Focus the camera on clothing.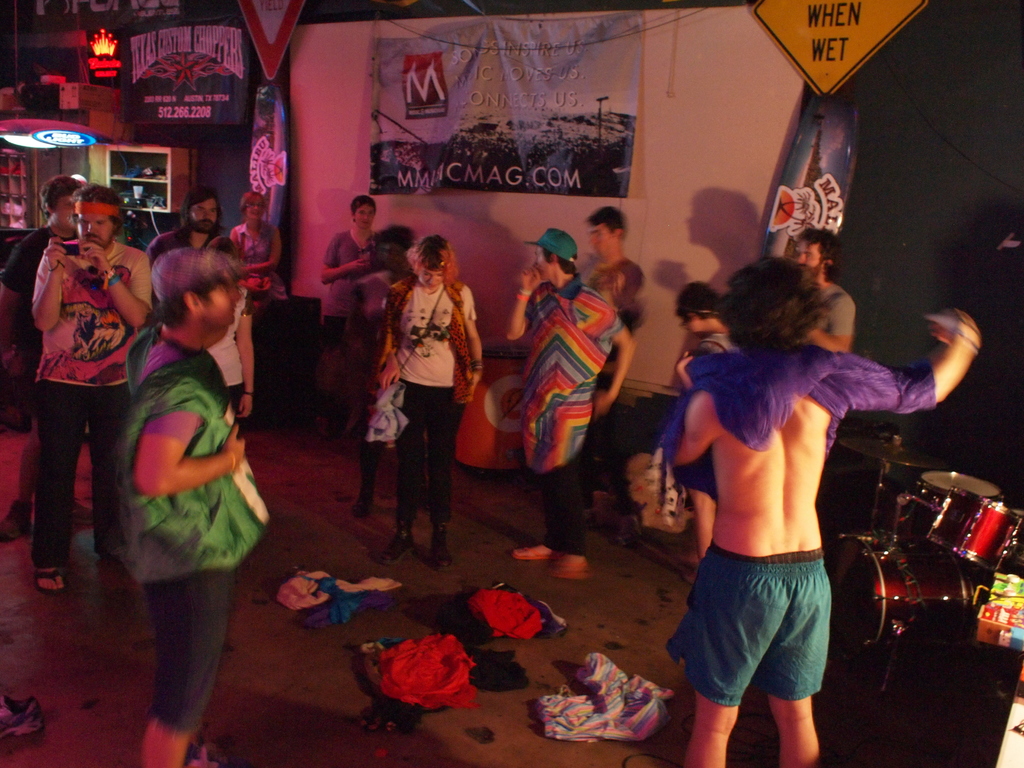
Focus region: (x1=369, y1=636, x2=460, y2=708).
